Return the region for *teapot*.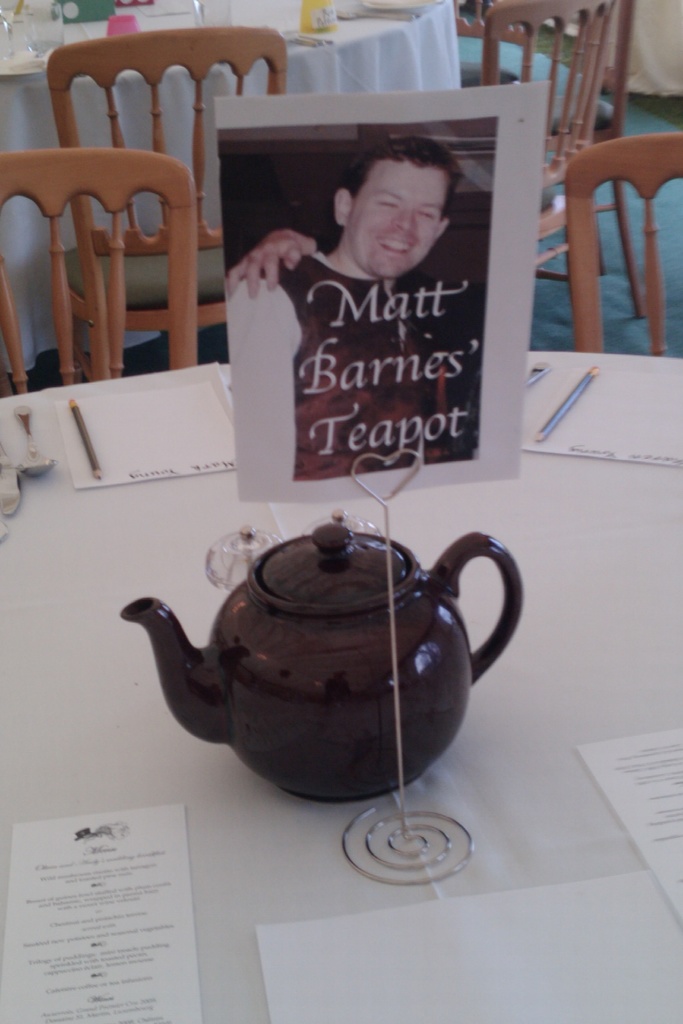
(121, 521, 527, 808).
